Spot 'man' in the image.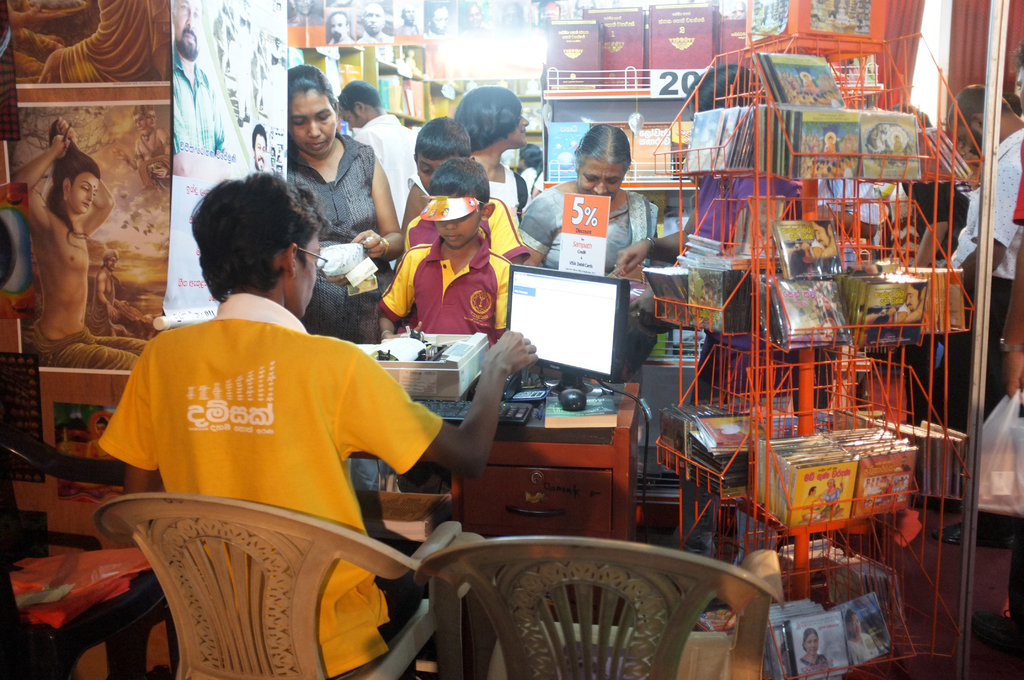
'man' found at 970 182 1023 659.
